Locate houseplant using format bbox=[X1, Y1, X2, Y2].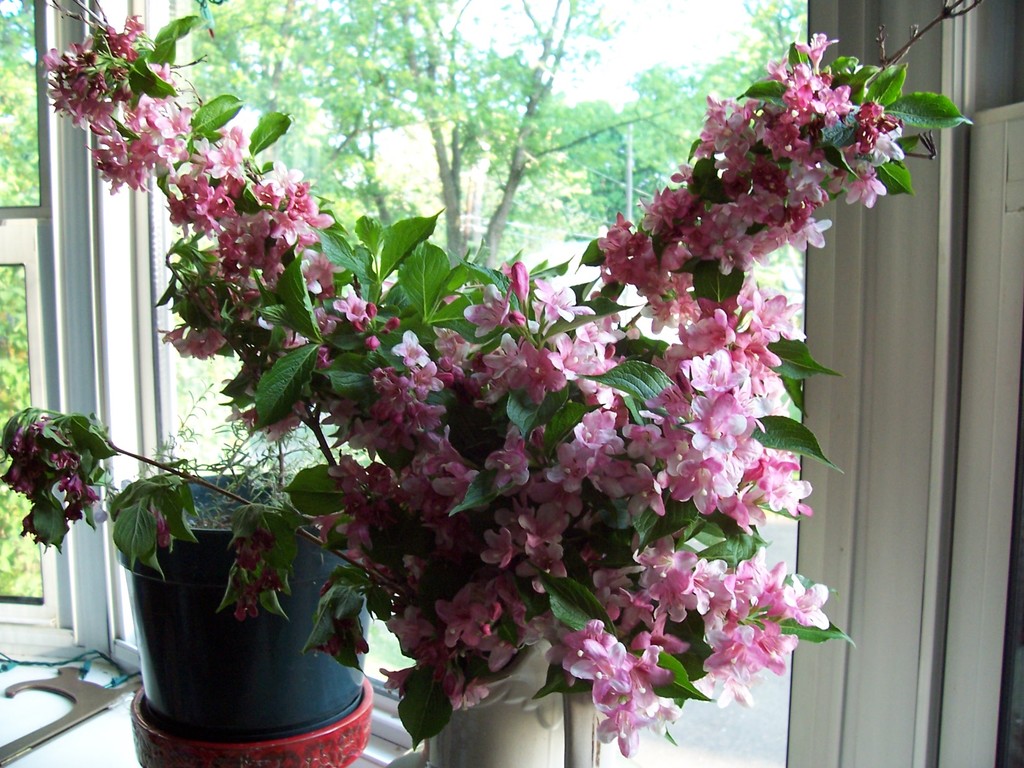
bbox=[94, 413, 377, 767].
